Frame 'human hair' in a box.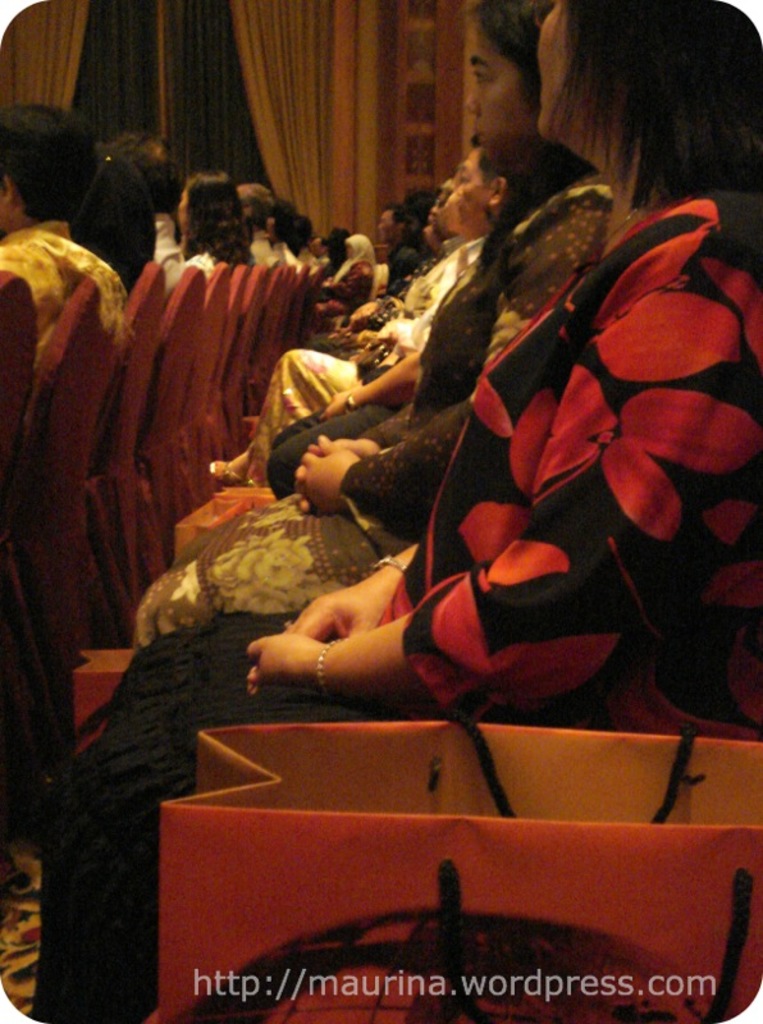
0 102 104 223.
